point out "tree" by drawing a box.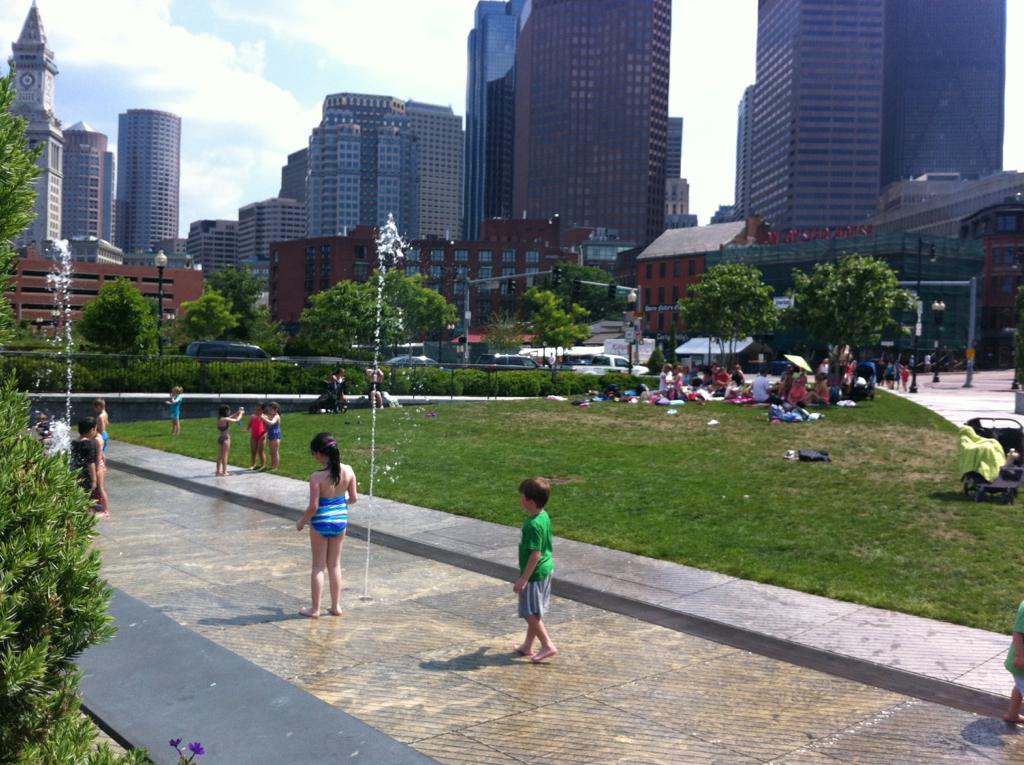
[left=245, top=312, right=289, bottom=356].
